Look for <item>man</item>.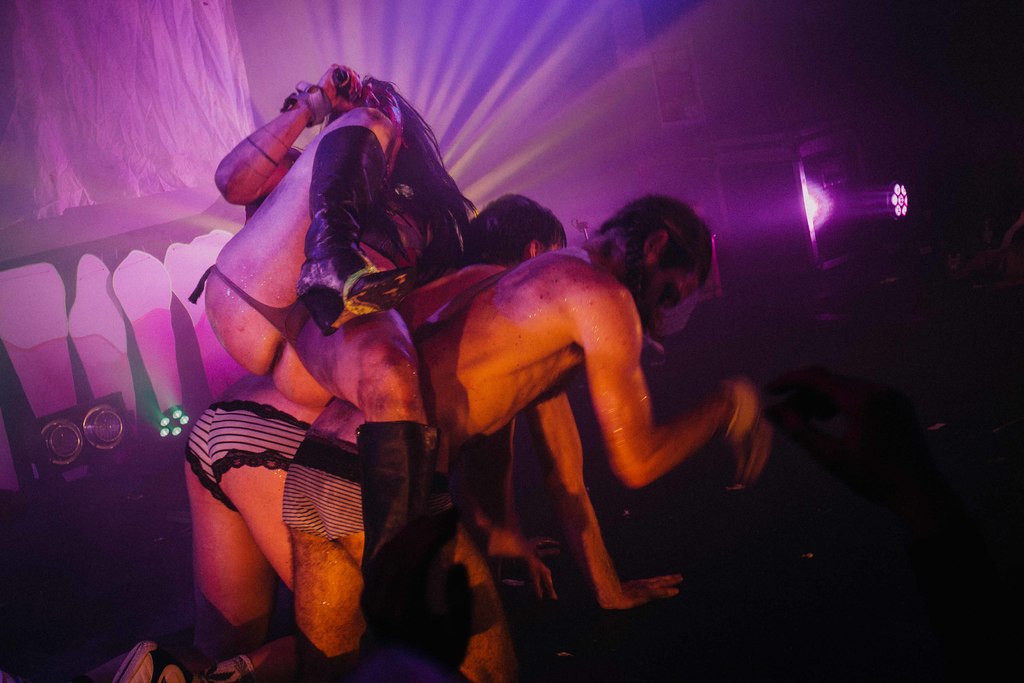
Found: left=111, top=189, right=688, bottom=682.
